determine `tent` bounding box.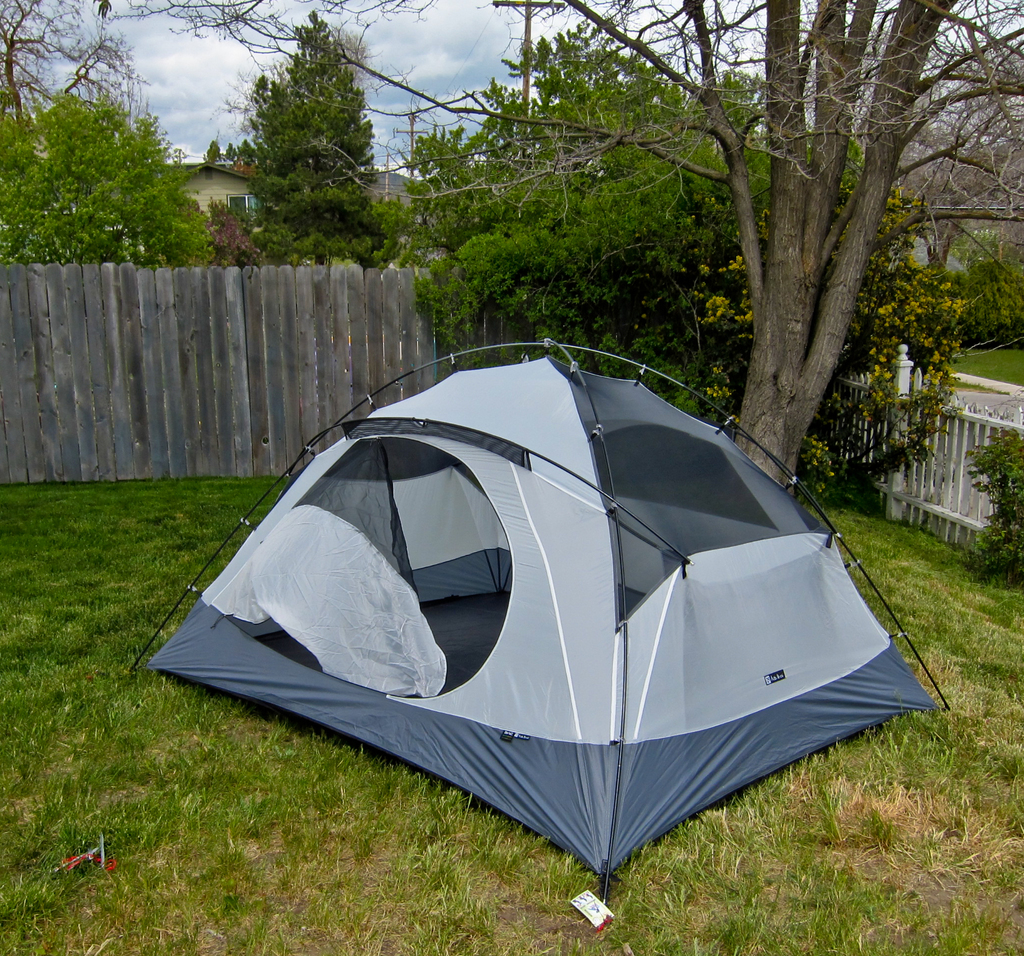
Determined: x1=126, y1=334, x2=948, y2=914.
